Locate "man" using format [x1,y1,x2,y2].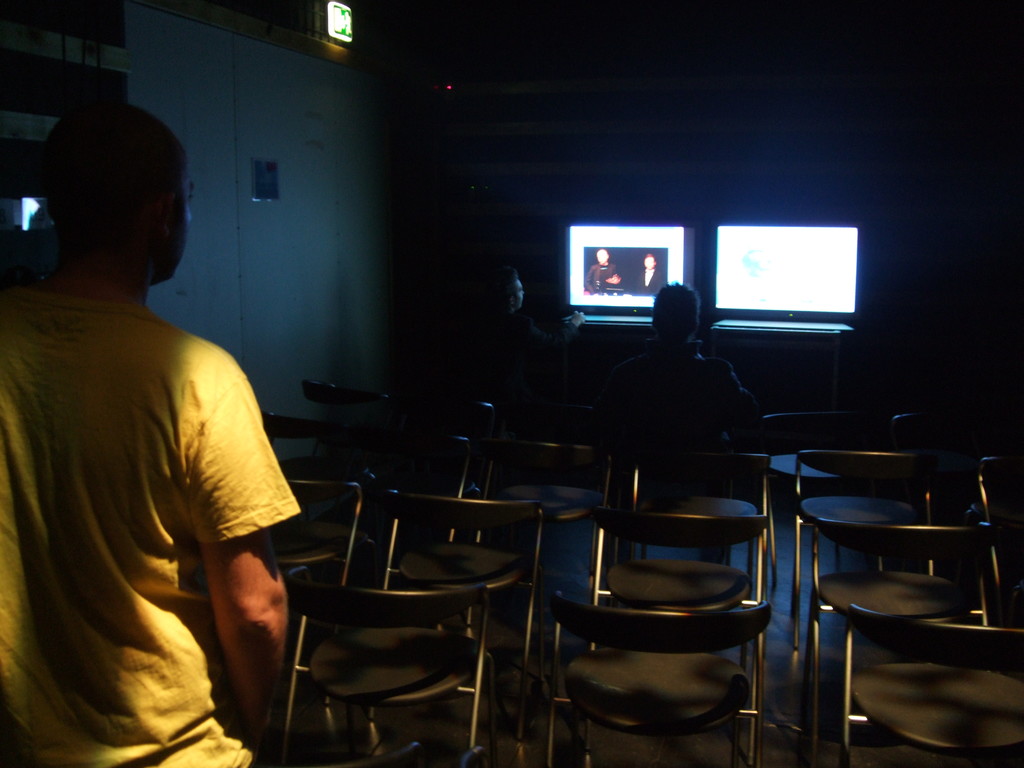
[582,247,627,294].
